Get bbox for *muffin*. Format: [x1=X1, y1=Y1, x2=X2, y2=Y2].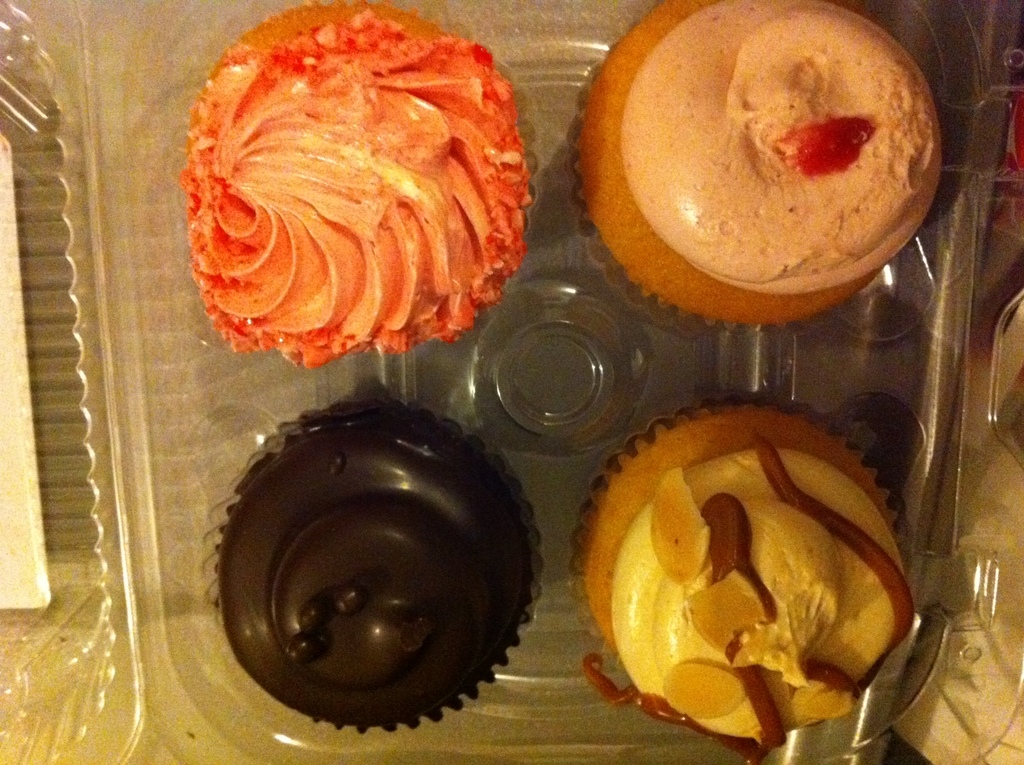
[x1=568, y1=0, x2=946, y2=331].
